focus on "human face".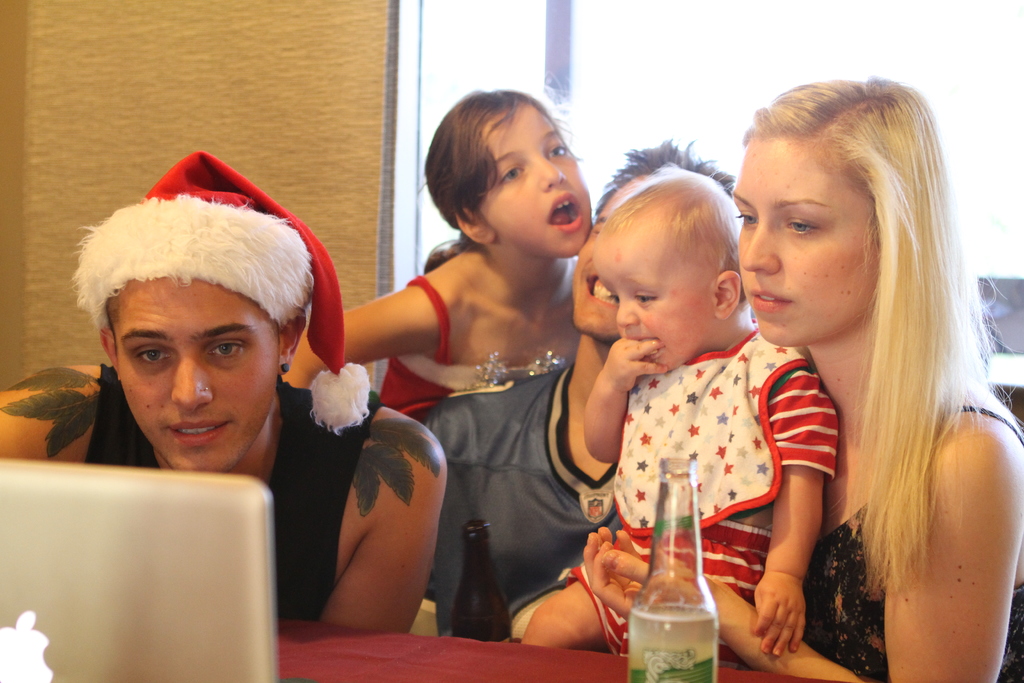
Focused at [115,276,278,472].
